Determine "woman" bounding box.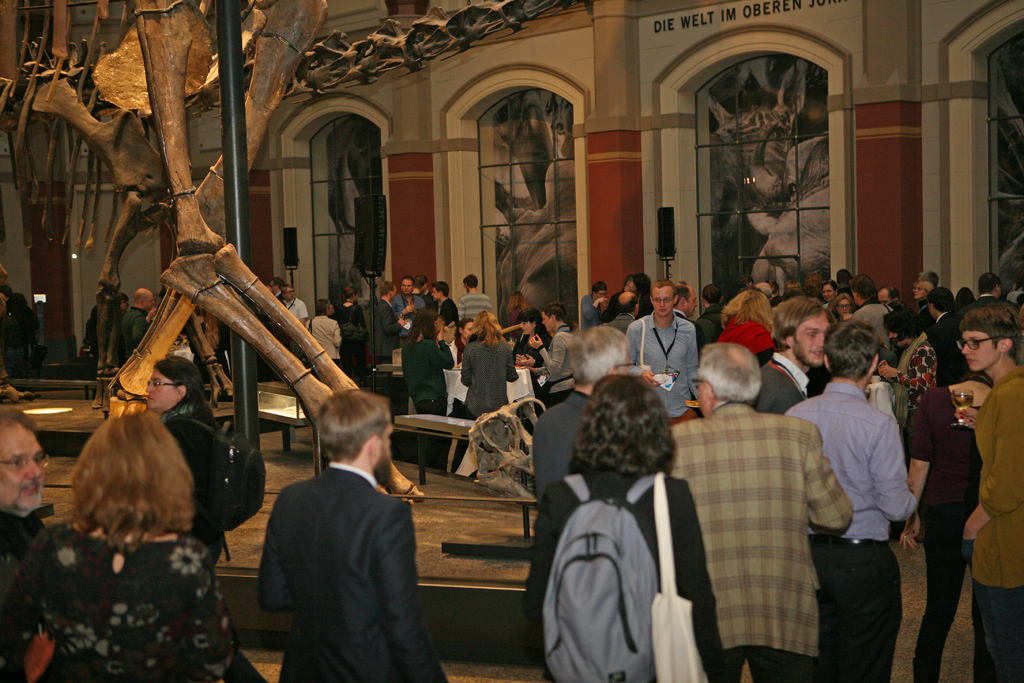
Determined: [left=714, top=286, right=776, bottom=367].
